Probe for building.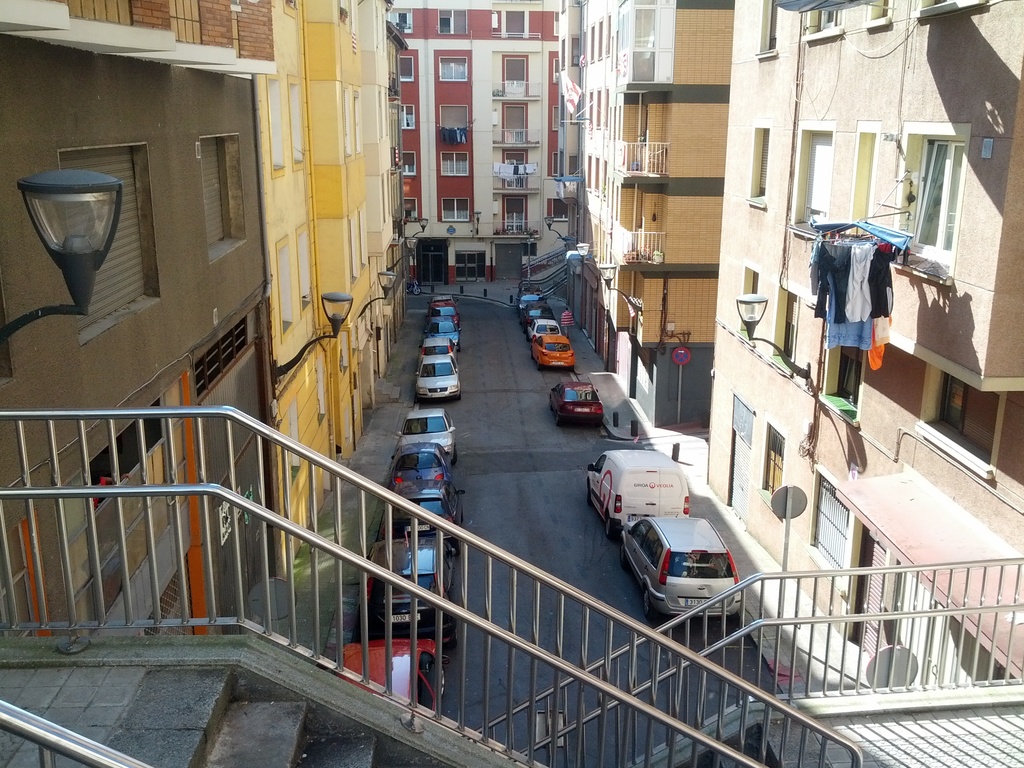
Probe result: 557 0 733 425.
